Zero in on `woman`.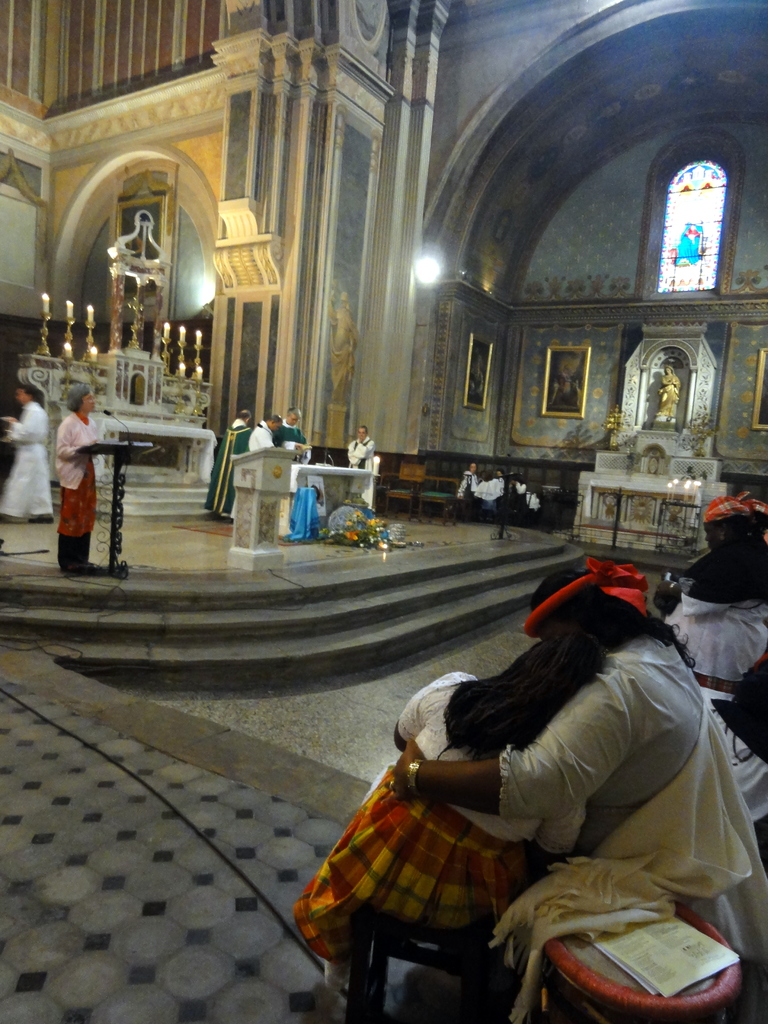
Zeroed in: box=[509, 473, 529, 518].
